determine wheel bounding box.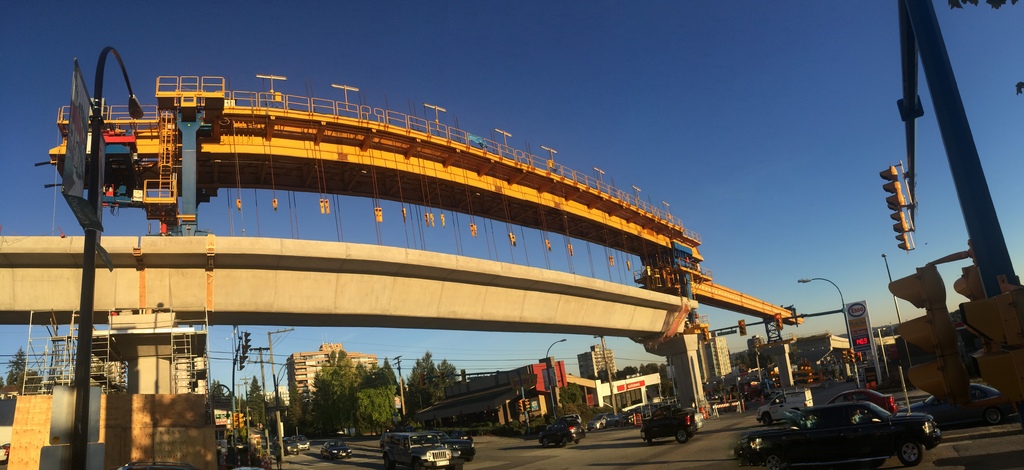
Determined: rect(445, 464, 463, 469).
